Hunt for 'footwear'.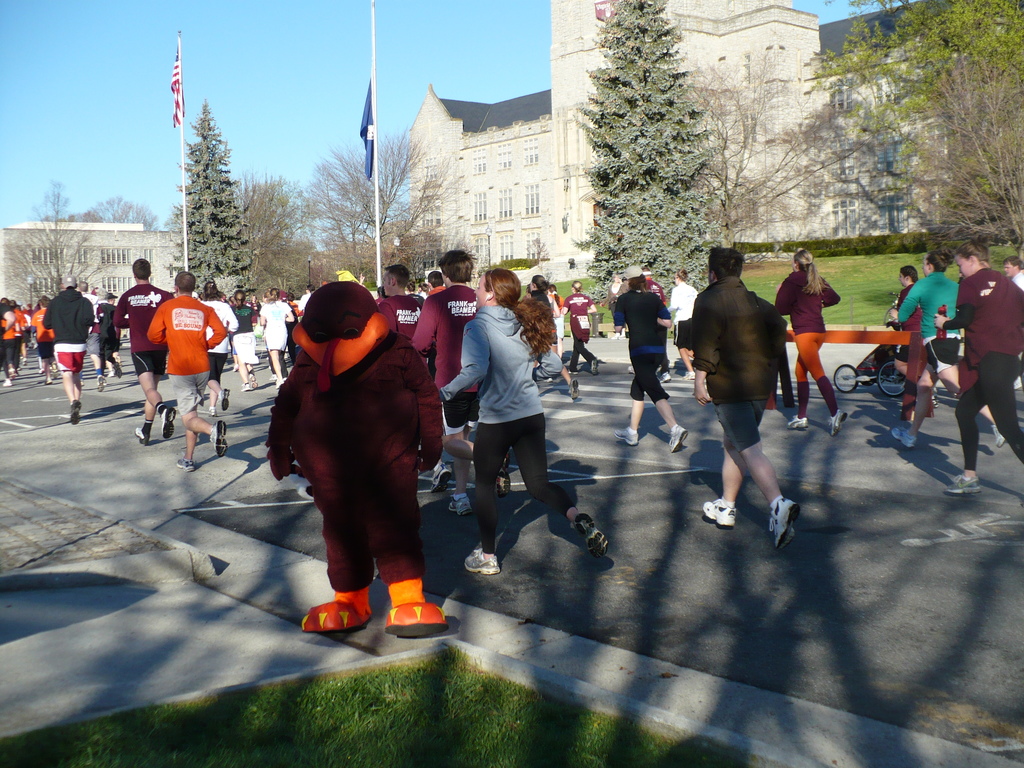
Hunted down at [x1=163, y1=408, x2=178, y2=436].
